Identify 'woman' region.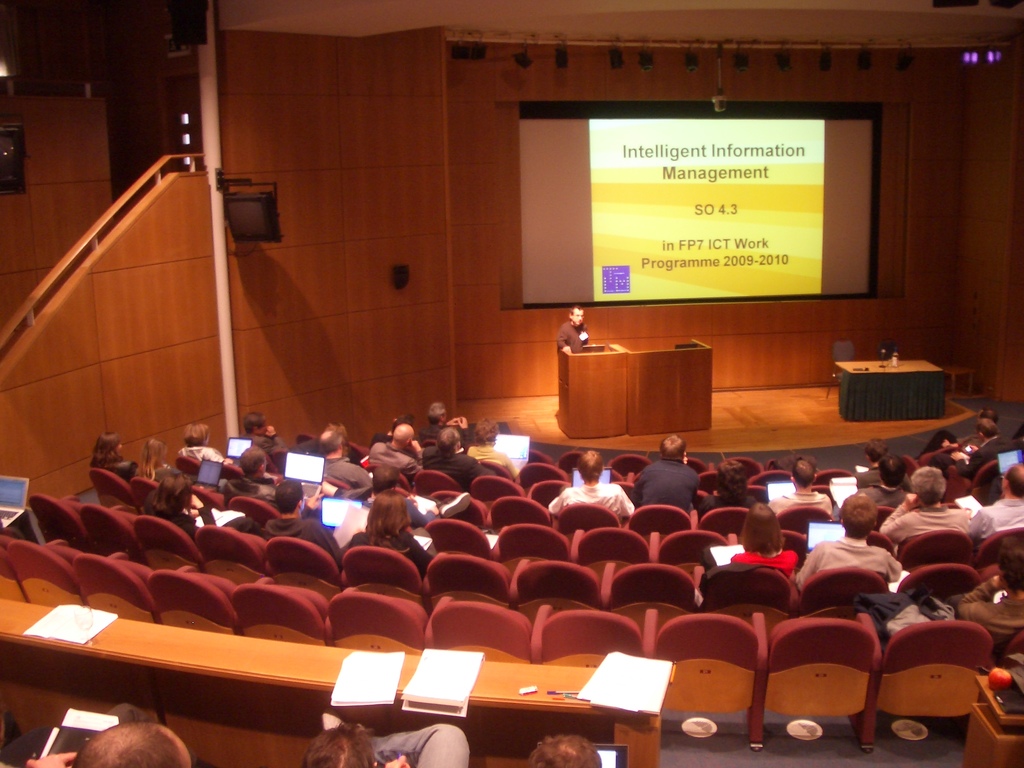
Region: region(133, 434, 174, 484).
